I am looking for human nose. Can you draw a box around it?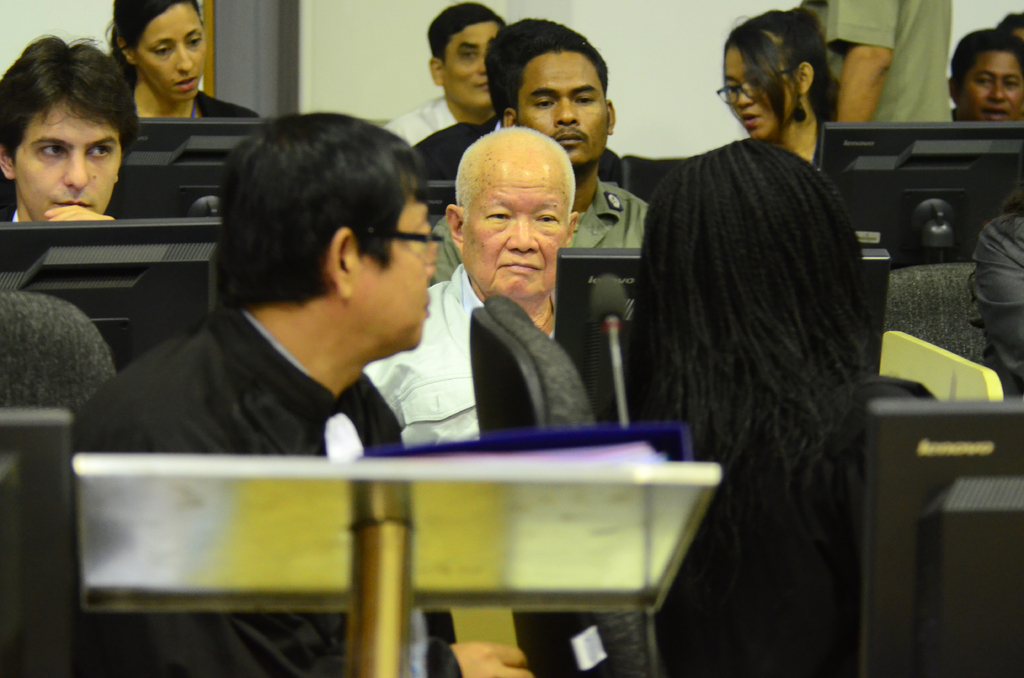
Sure, the bounding box is <bbox>64, 150, 92, 190</bbox>.
